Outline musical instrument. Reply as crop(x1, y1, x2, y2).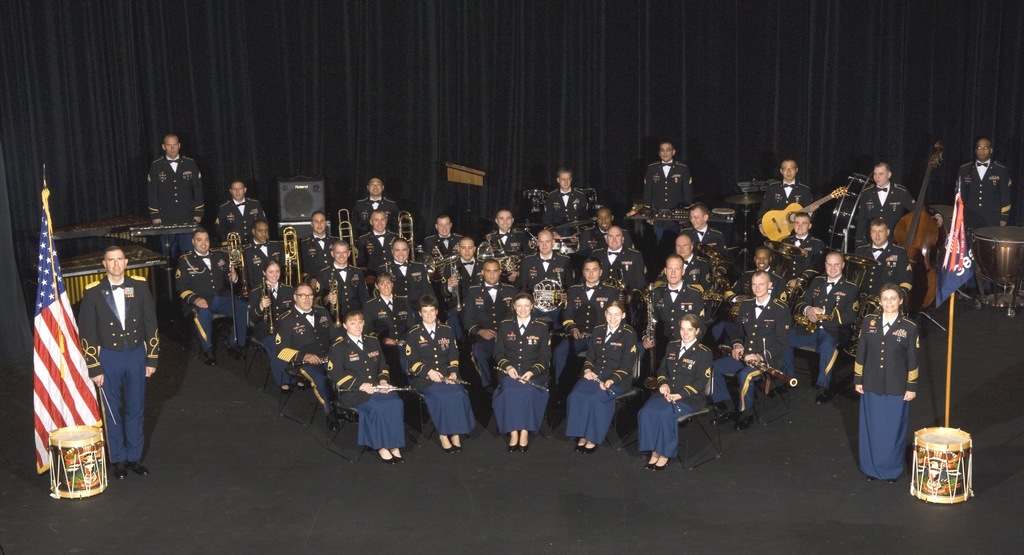
crop(908, 424, 972, 506).
